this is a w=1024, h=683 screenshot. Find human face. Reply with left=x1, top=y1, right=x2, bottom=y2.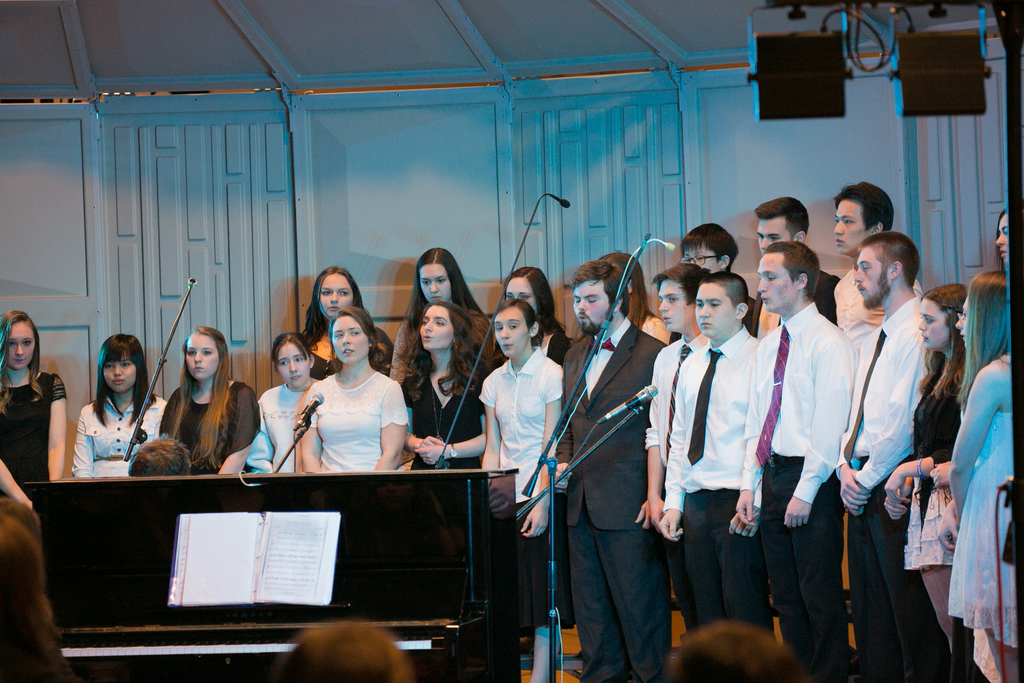
left=276, top=341, right=312, bottom=387.
